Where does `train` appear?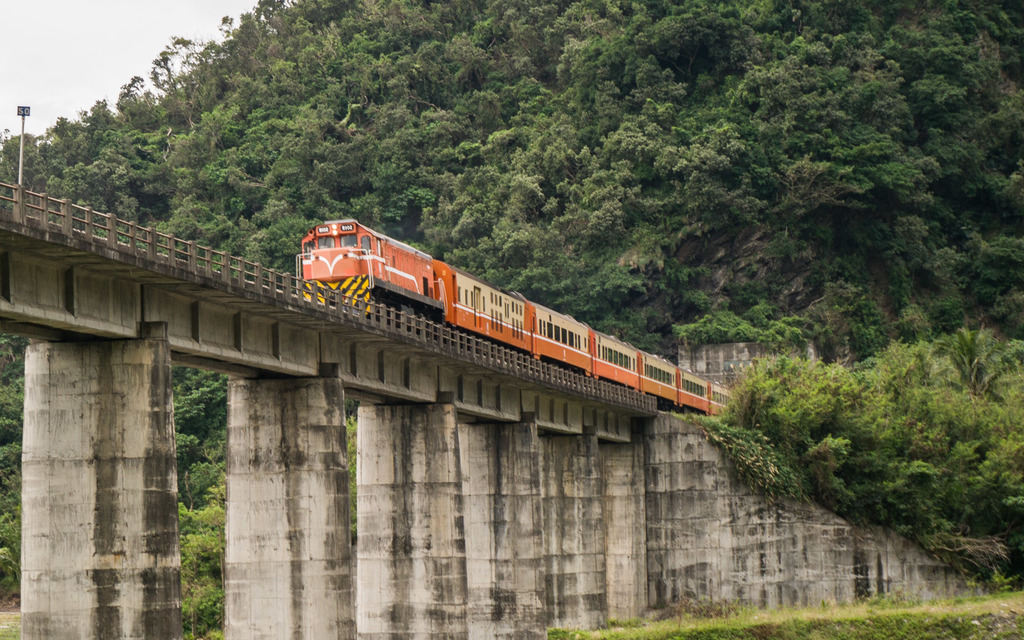
Appears at x1=294 y1=214 x2=735 y2=419.
